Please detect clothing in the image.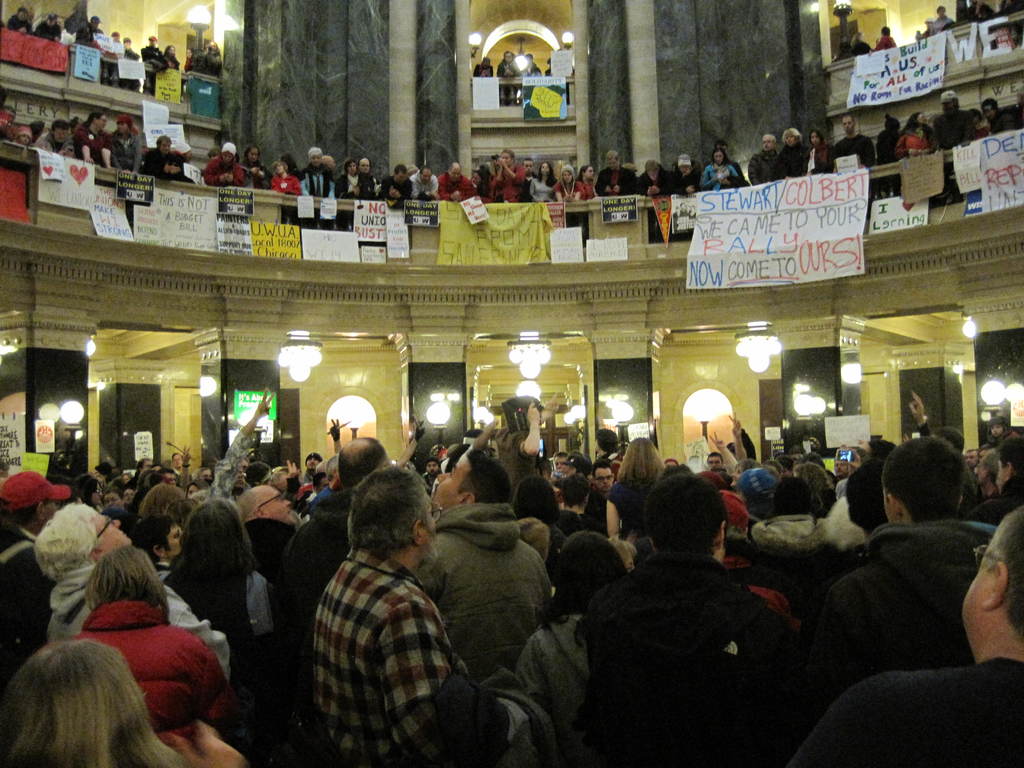
(410, 170, 436, 199).
